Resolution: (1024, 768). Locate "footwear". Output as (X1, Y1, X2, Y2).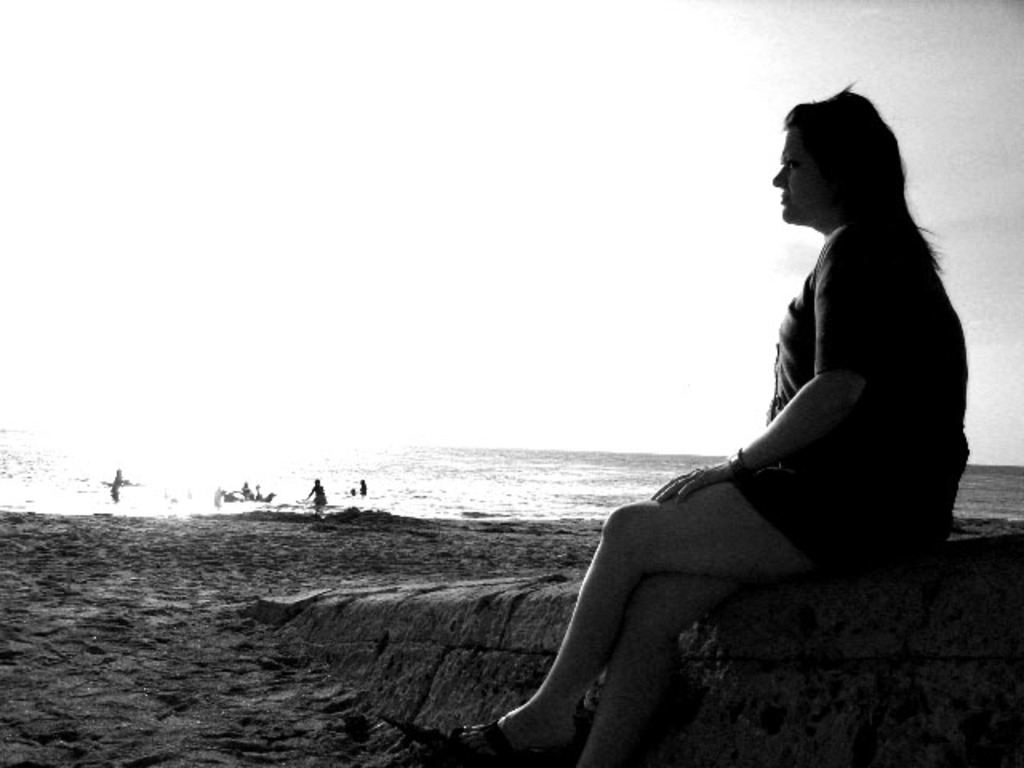
(382, 710, 552, 765).
